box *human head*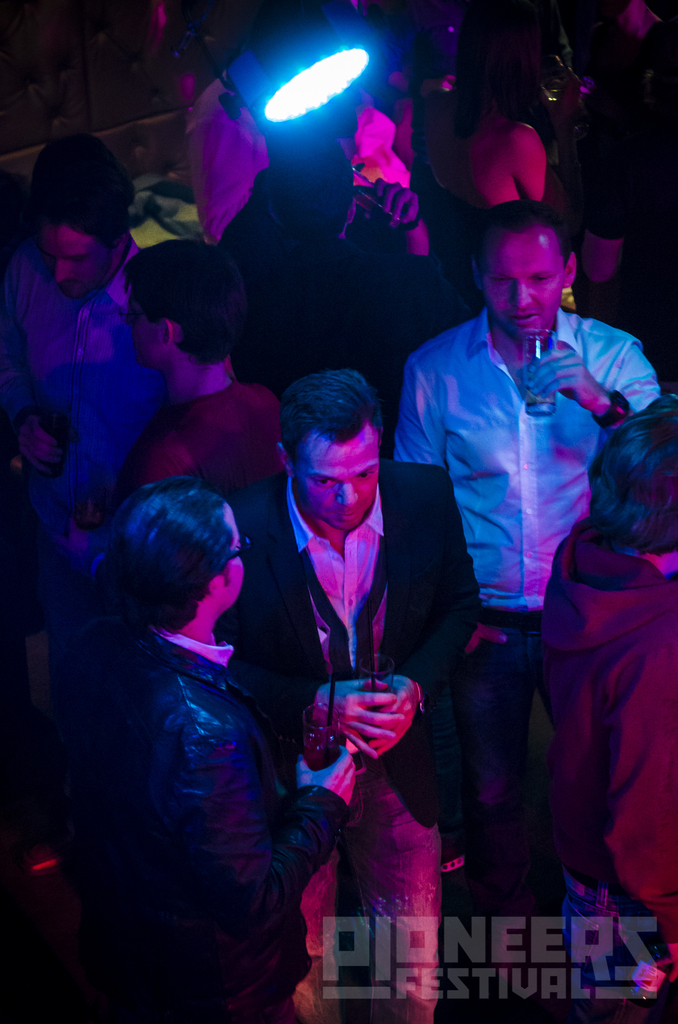
<bbox>109, 477, 244, 615</bbox>
